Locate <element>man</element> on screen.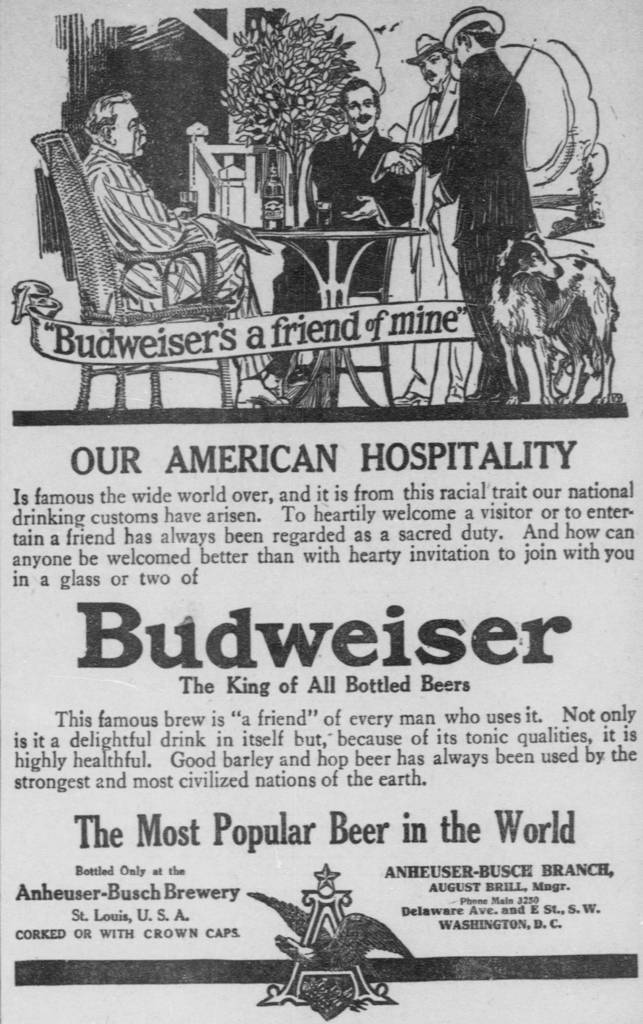
On screen at bbox(402, 4, 541, 403).
